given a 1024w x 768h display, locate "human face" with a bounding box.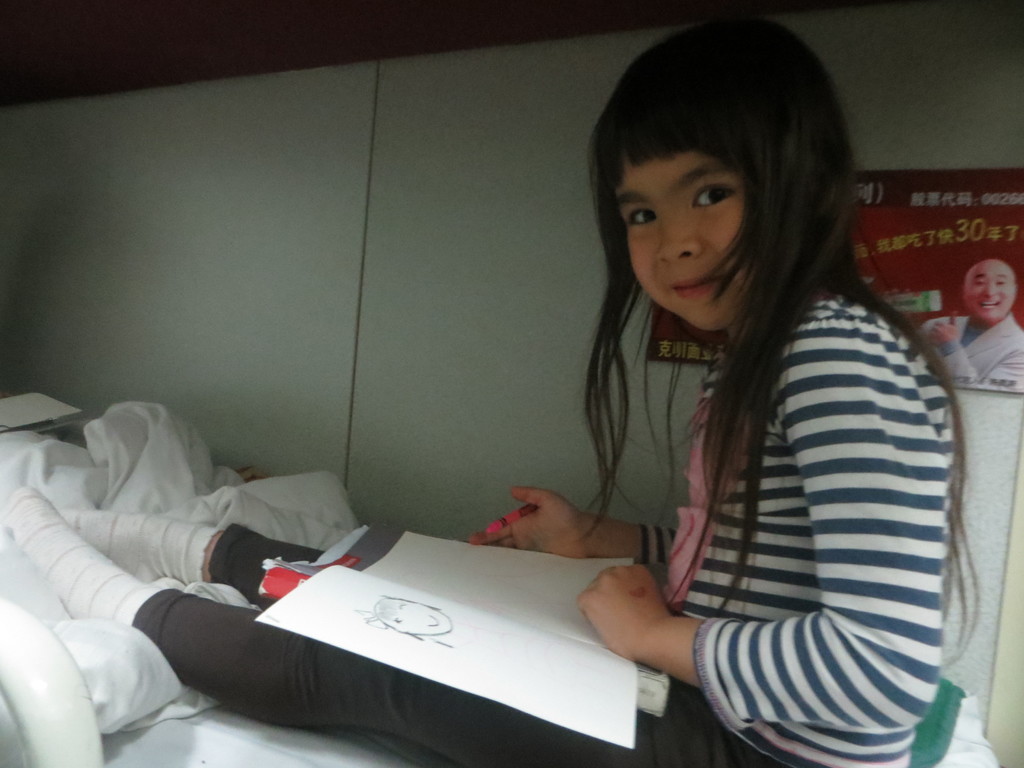
Located: select_region(614, 146, 758, 330).
